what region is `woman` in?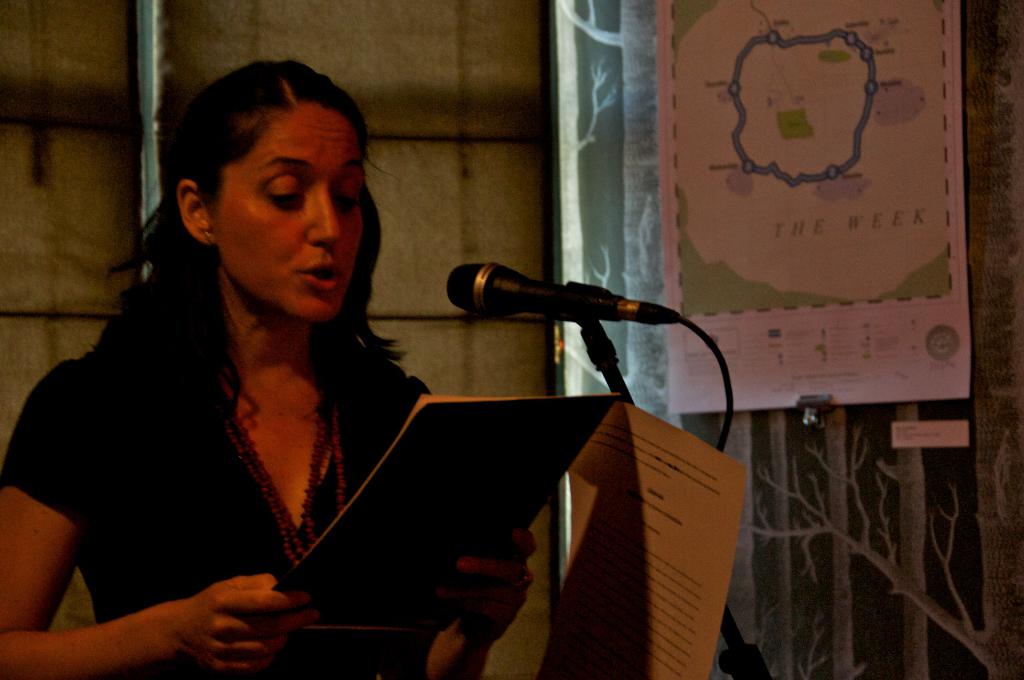
[24, 45, 509, 679].
